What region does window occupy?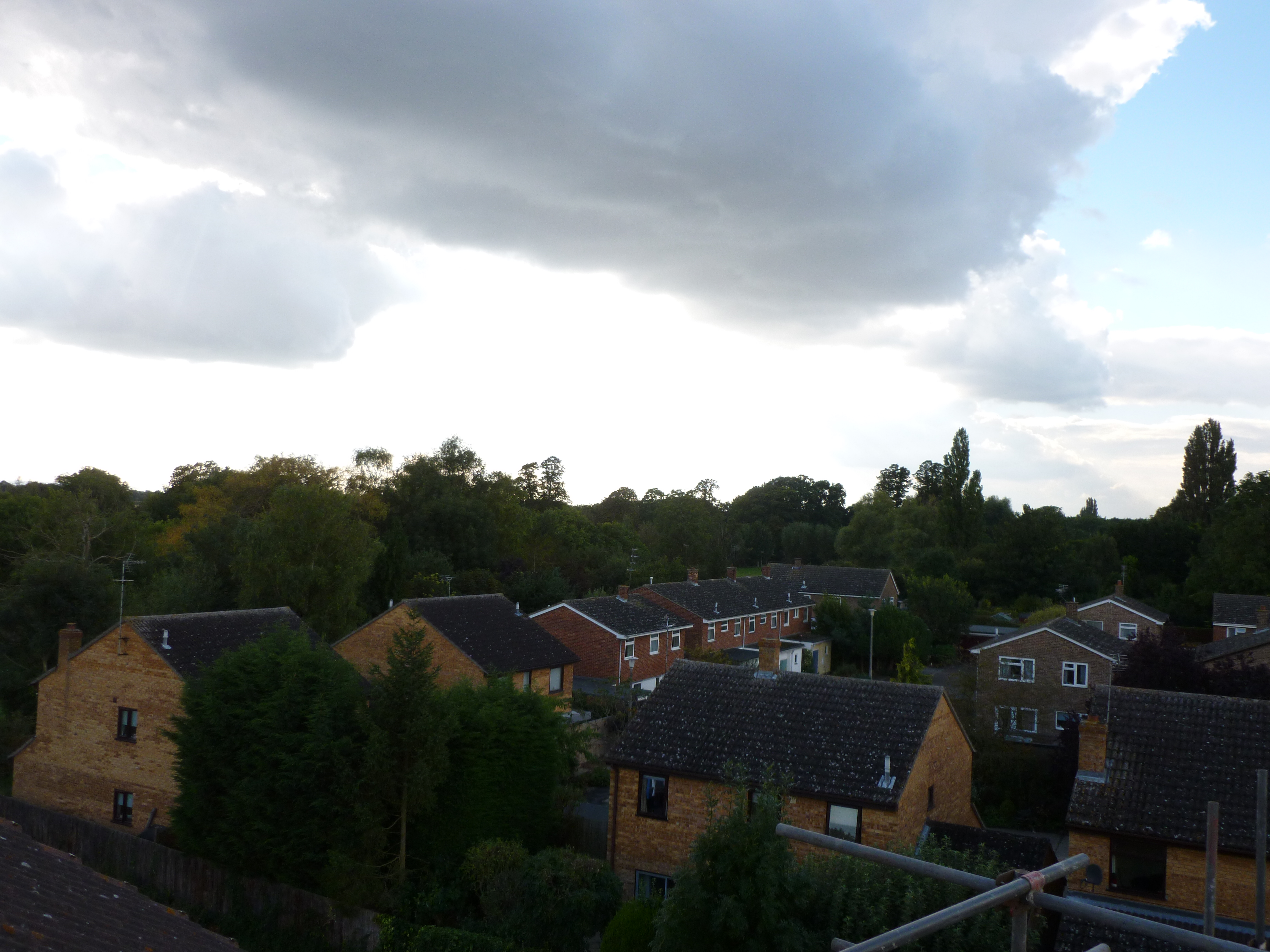
[179,175,183,180].
